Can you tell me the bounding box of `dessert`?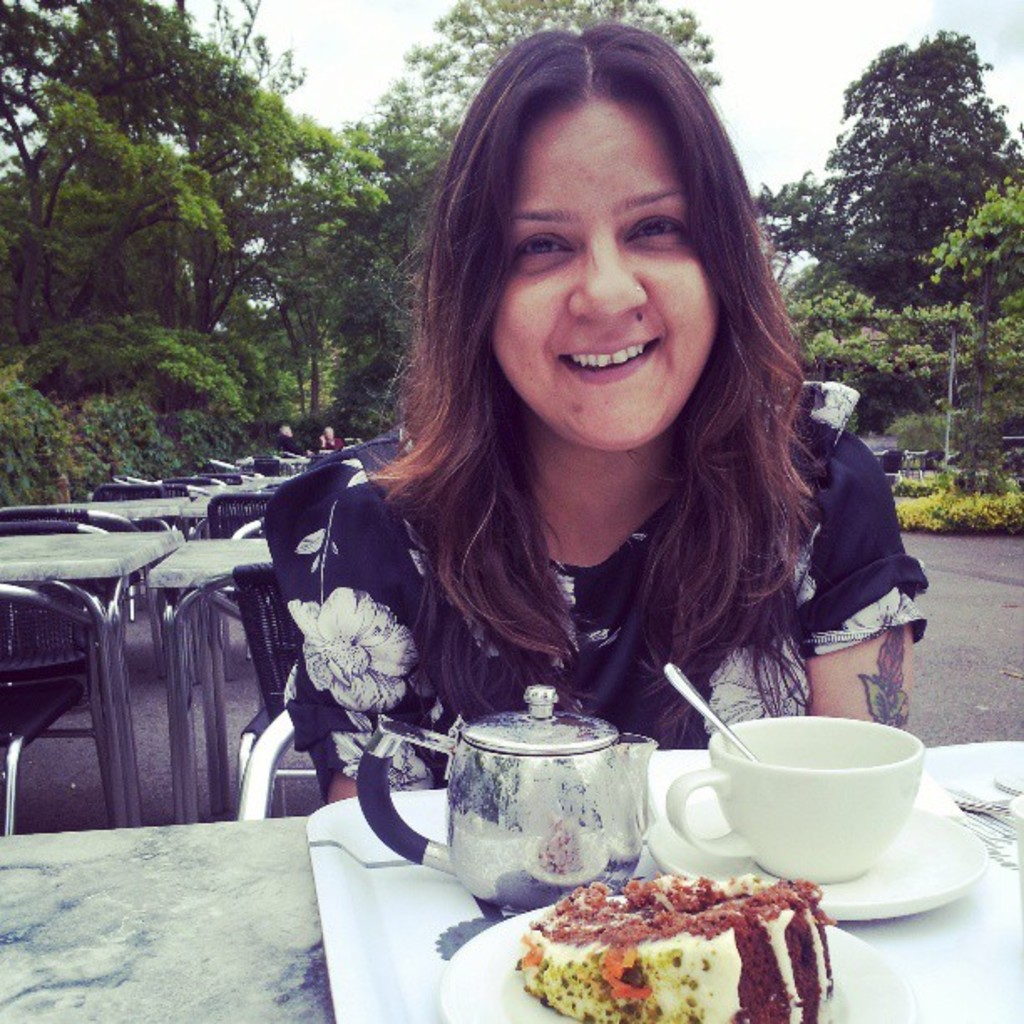
(left=500, top=880, right=897, bottom=1017).
